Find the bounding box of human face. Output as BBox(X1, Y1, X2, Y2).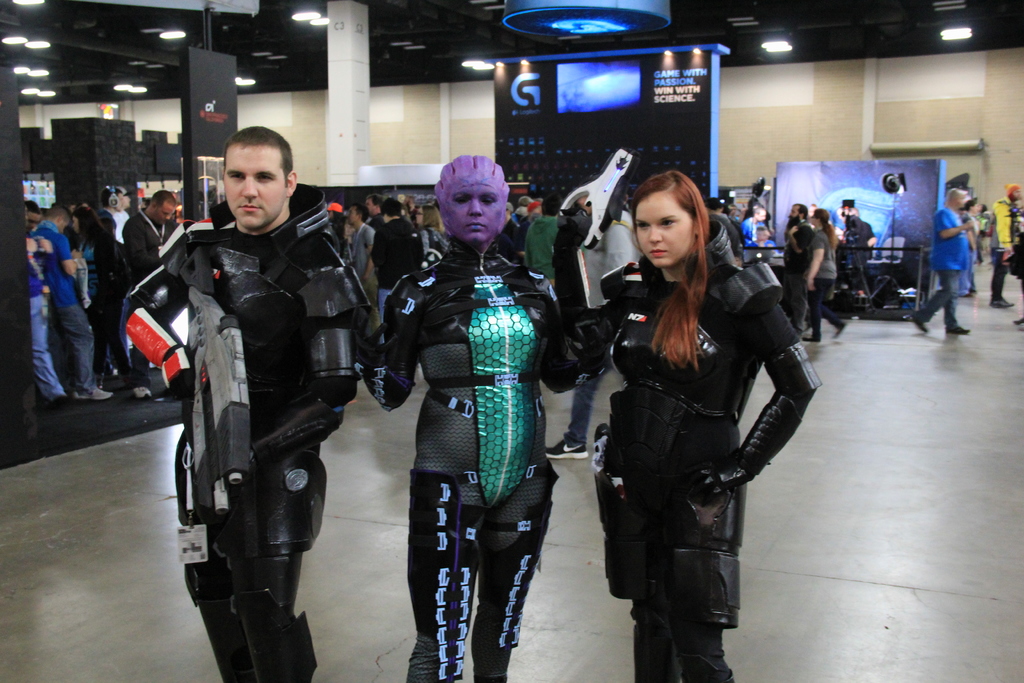
BBox(223, 144, 290, 227).
